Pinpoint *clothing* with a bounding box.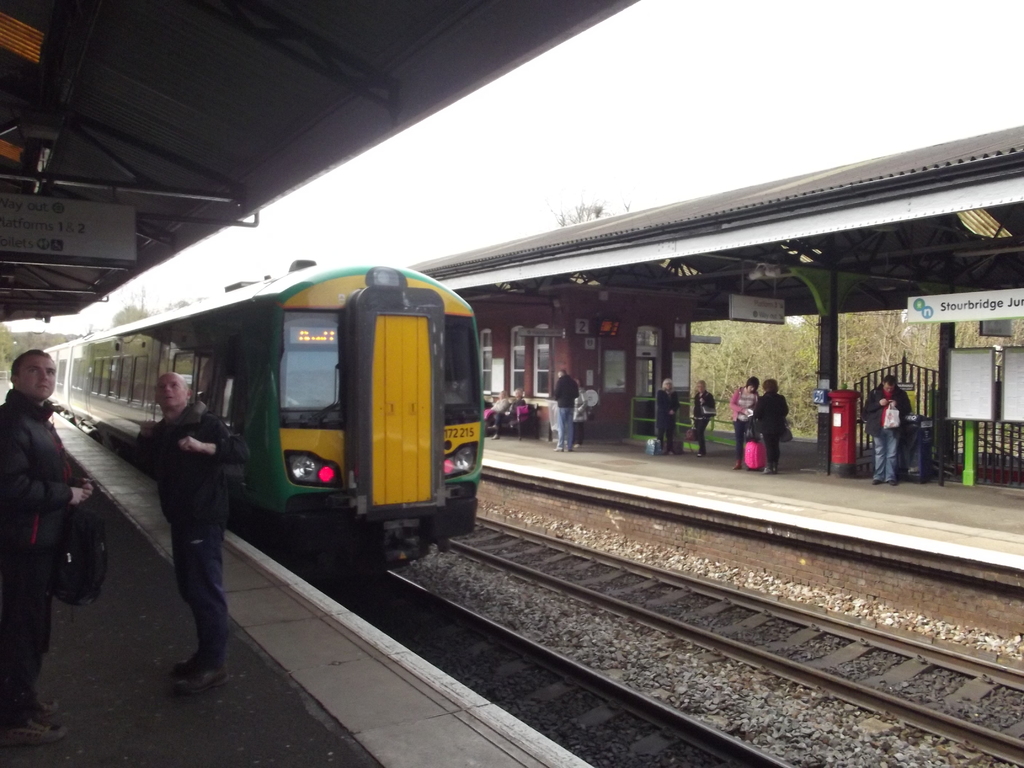
655:387:678:440.
